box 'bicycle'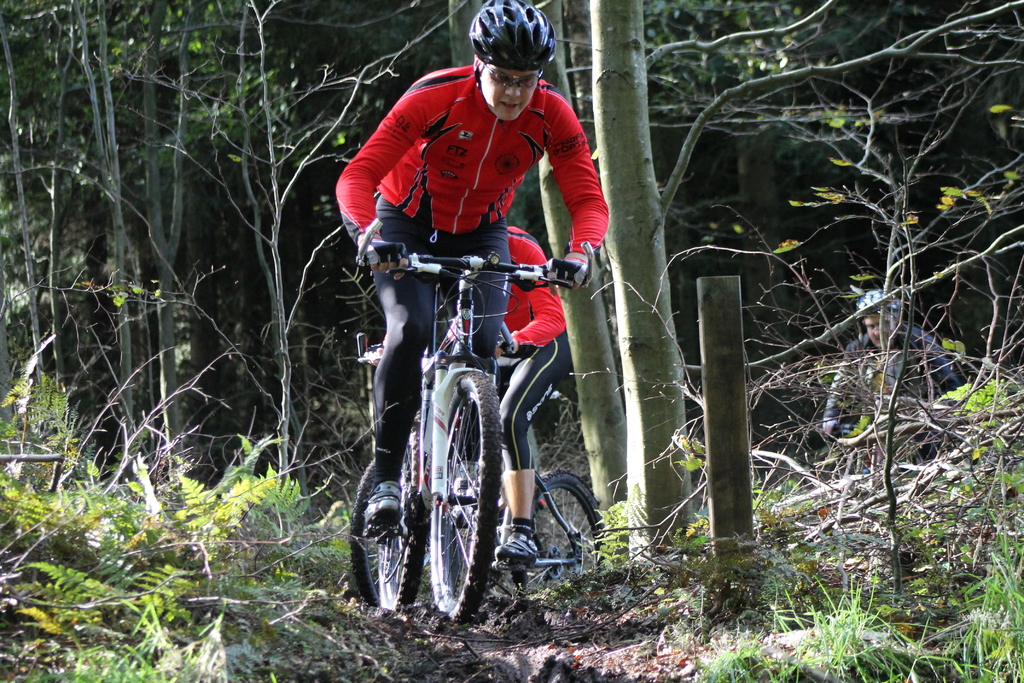
bbox(355, 332, 620, 616)
